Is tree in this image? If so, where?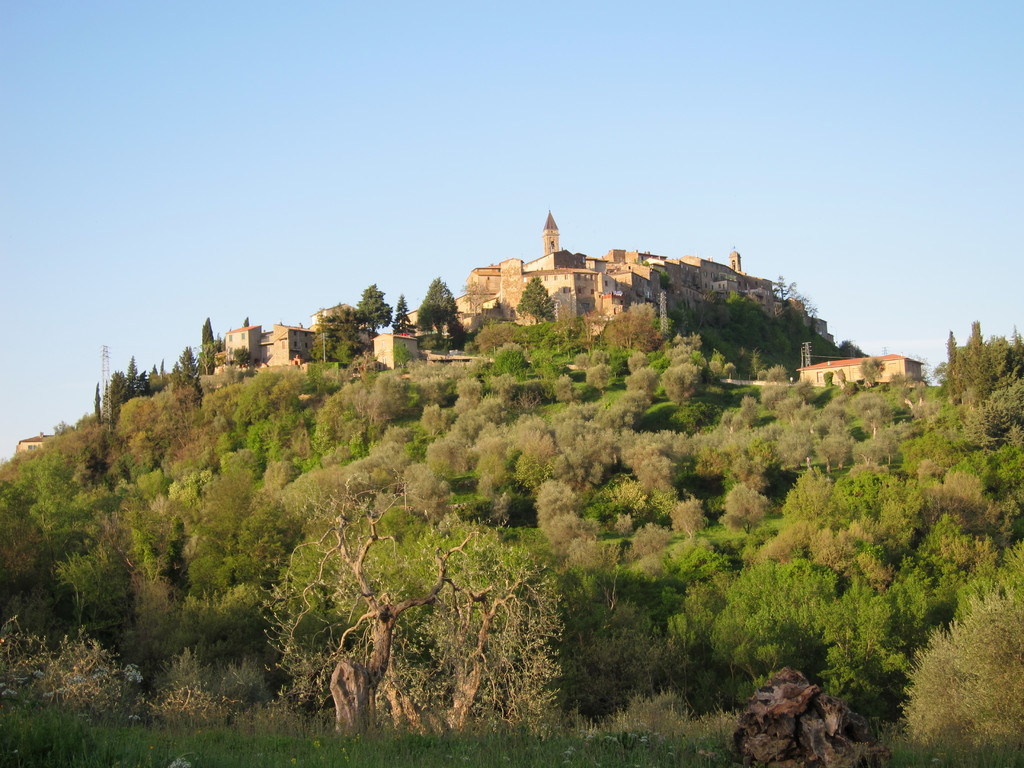
Yes, at <box>200,316,222,381</box>.
